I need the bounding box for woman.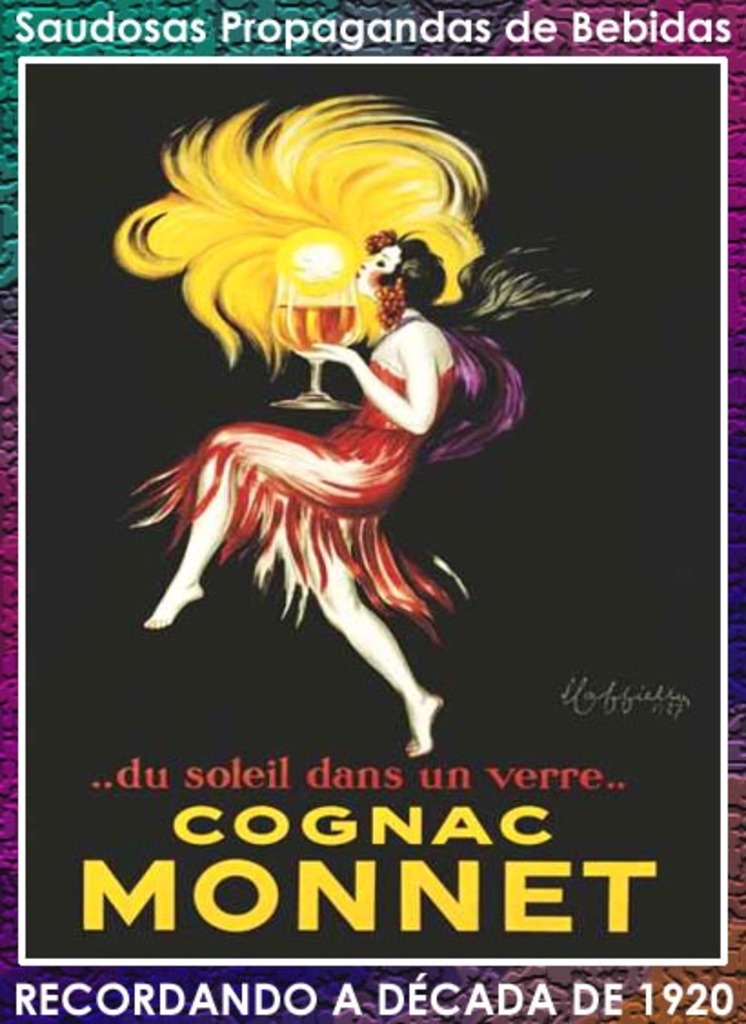
Here it is: l=135, t=167, r=529, b=751.
